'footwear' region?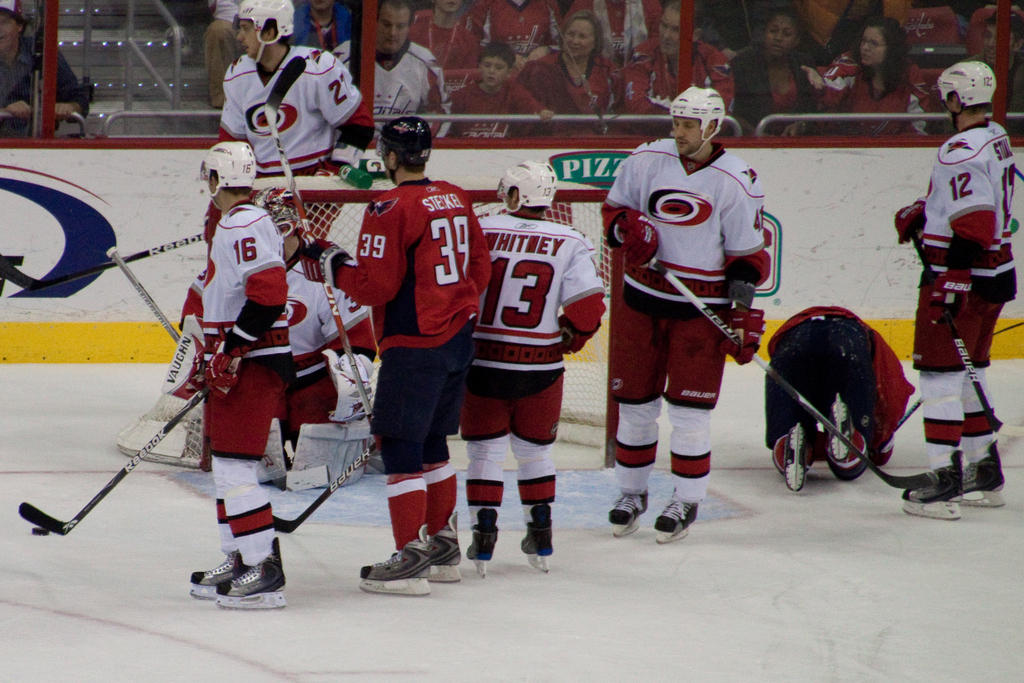
region(466, 508, 498, 580)
